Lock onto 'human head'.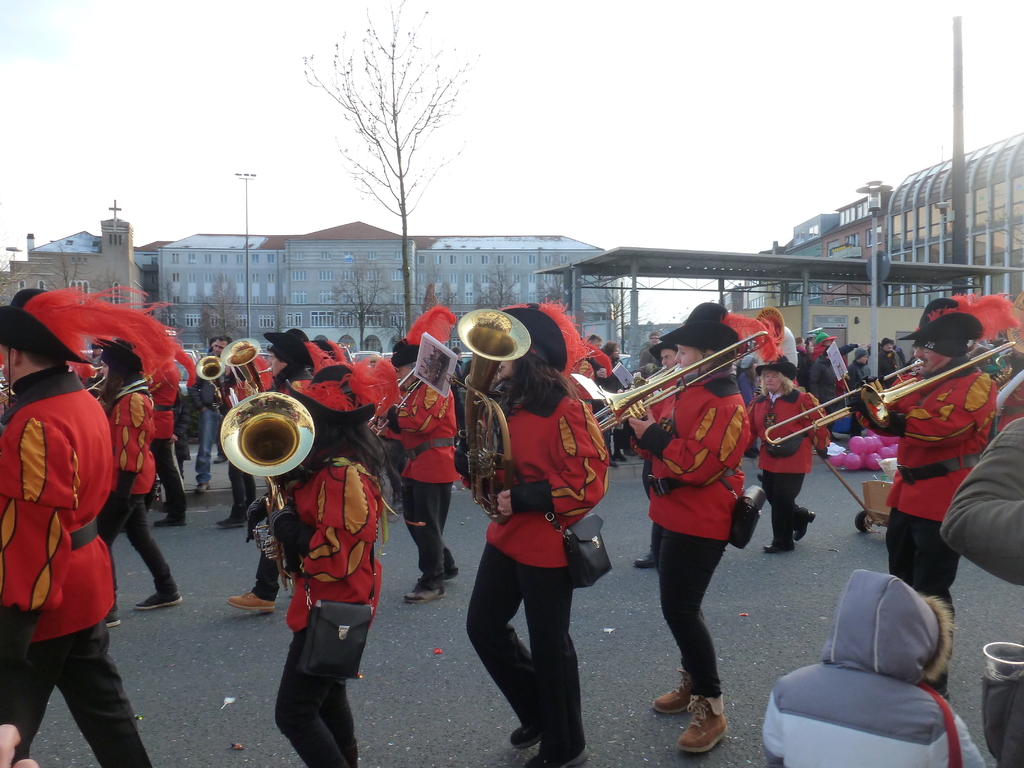
Locked: (391,305,456,392).
